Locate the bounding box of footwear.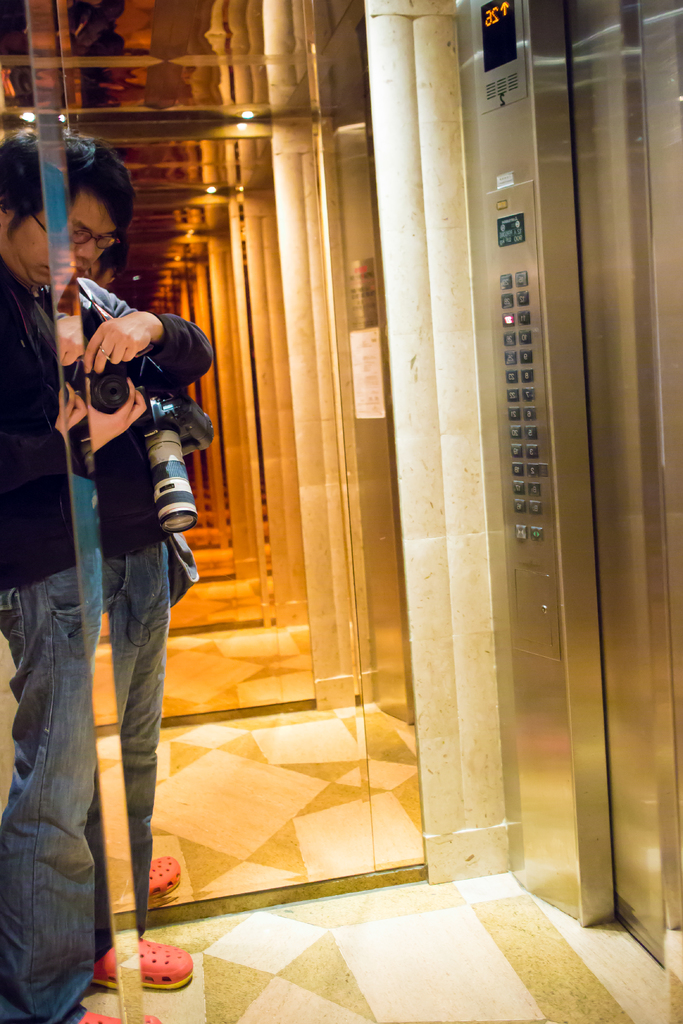
Bounding box: [x1=95, y1=942, x2=188, y2=1008].
